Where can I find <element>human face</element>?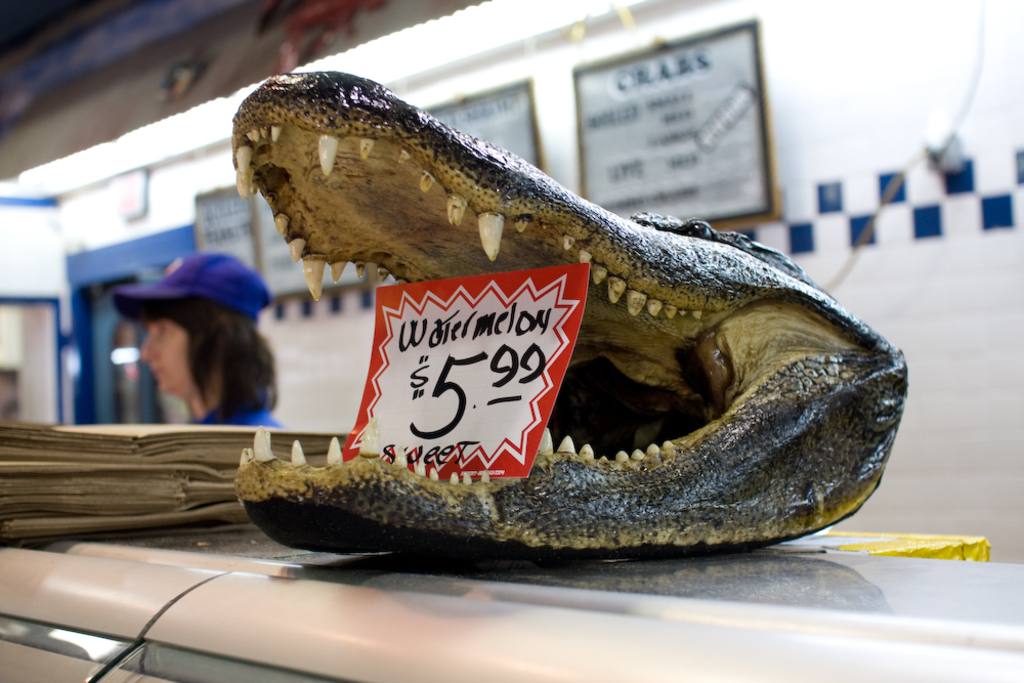
You can find it at (139,319,187,393).
